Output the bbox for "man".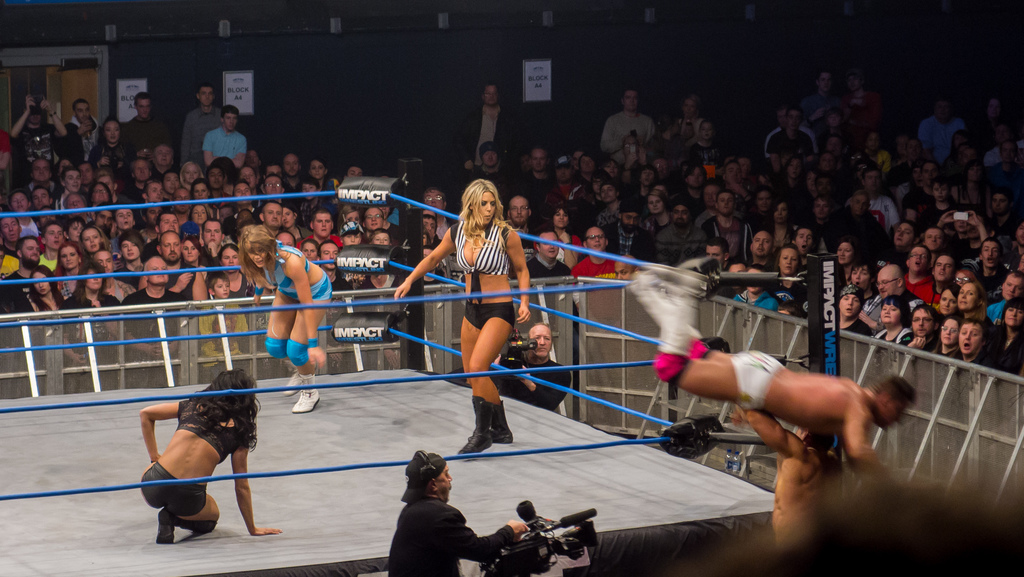
pyautogui.locateOnScreen(793, 231, 819, 253).
